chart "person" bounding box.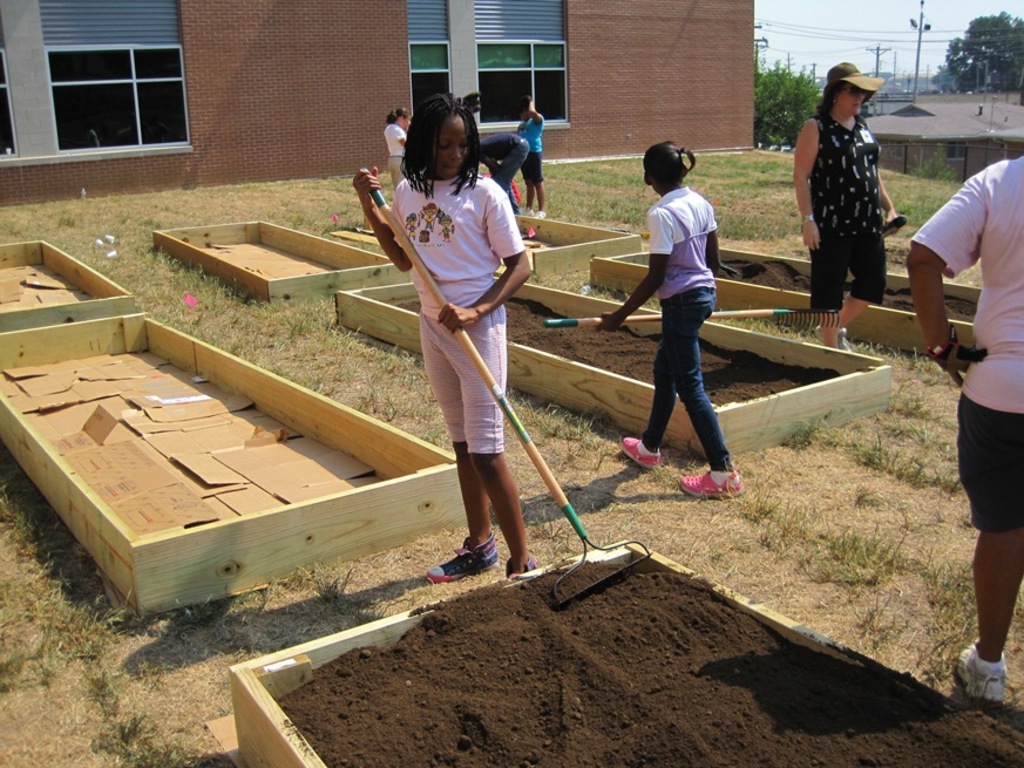
Charted: x1=591, y1=137, x2=752, y2=502.
